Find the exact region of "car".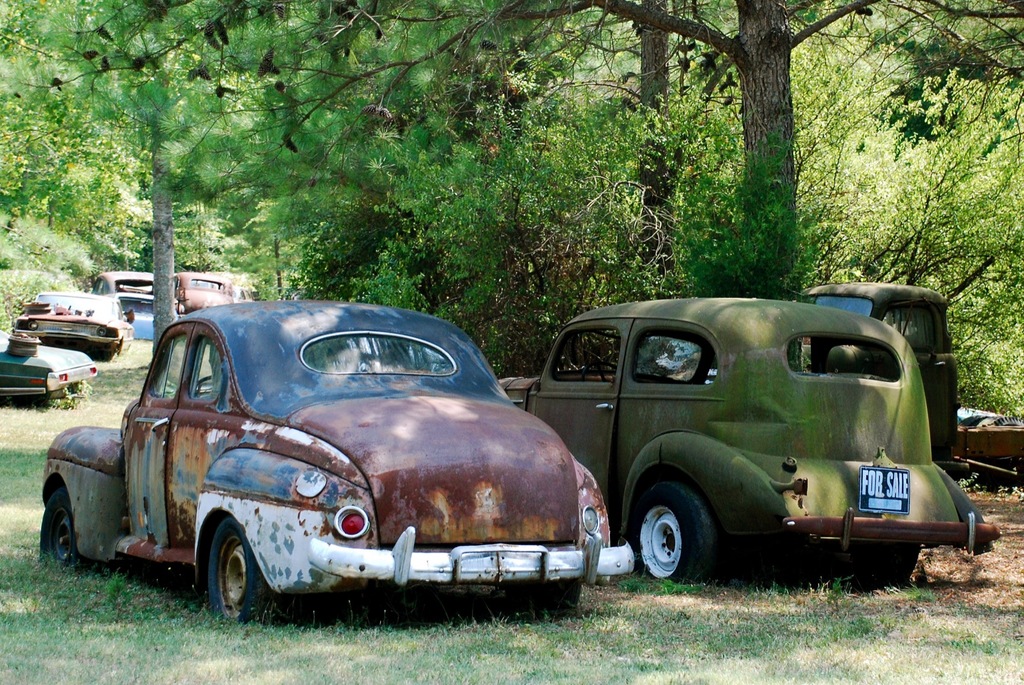
Exact region: bbox=[494, 298, 996, 581].
